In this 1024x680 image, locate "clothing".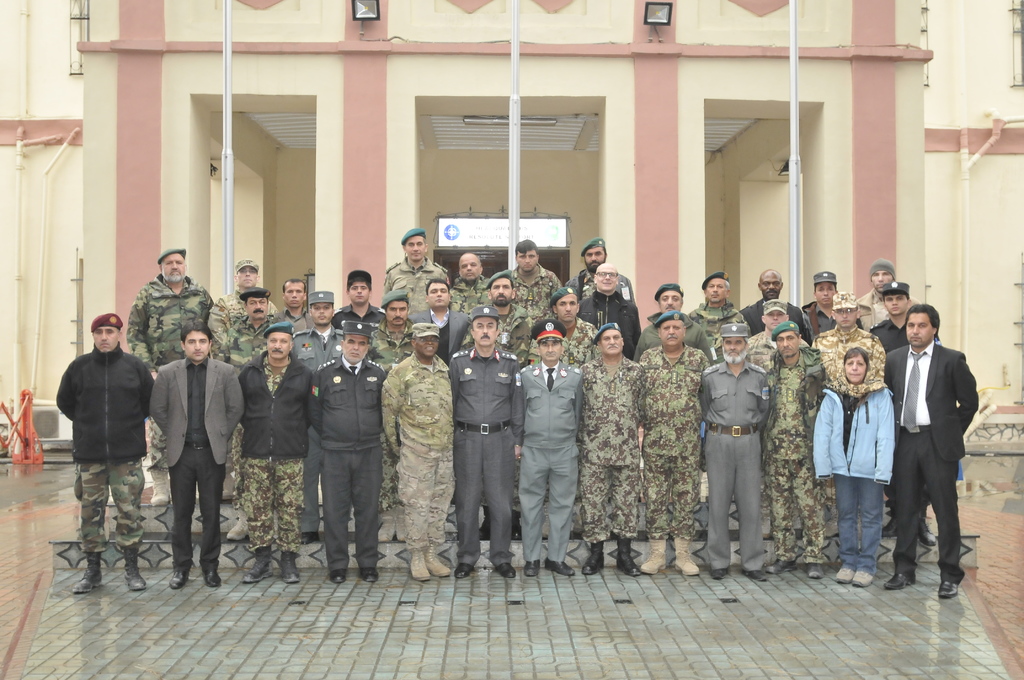
Bounding box: [746, 348, 828, 556].
